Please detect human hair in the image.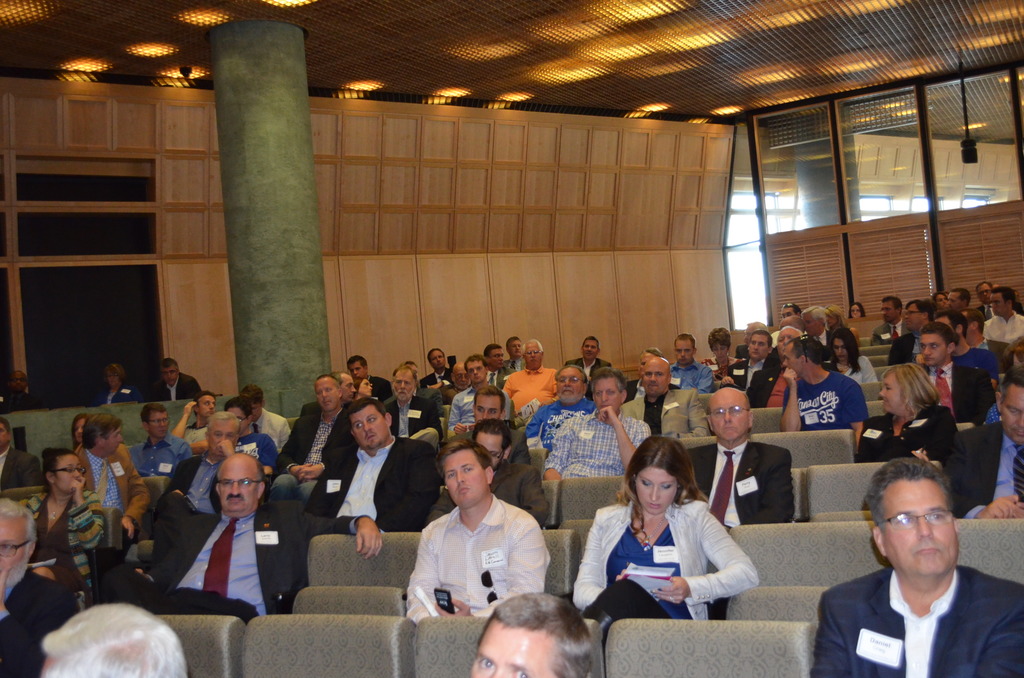
<box>791,336,834,366</box>.
